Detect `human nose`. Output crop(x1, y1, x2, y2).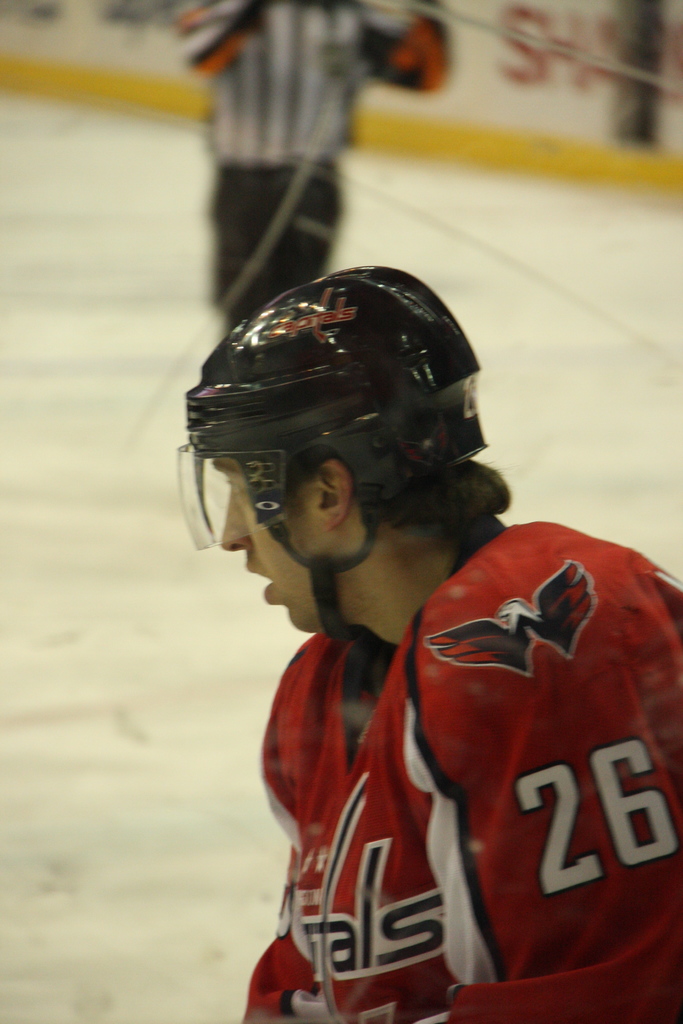
crop(213, 483, 257, 559).
